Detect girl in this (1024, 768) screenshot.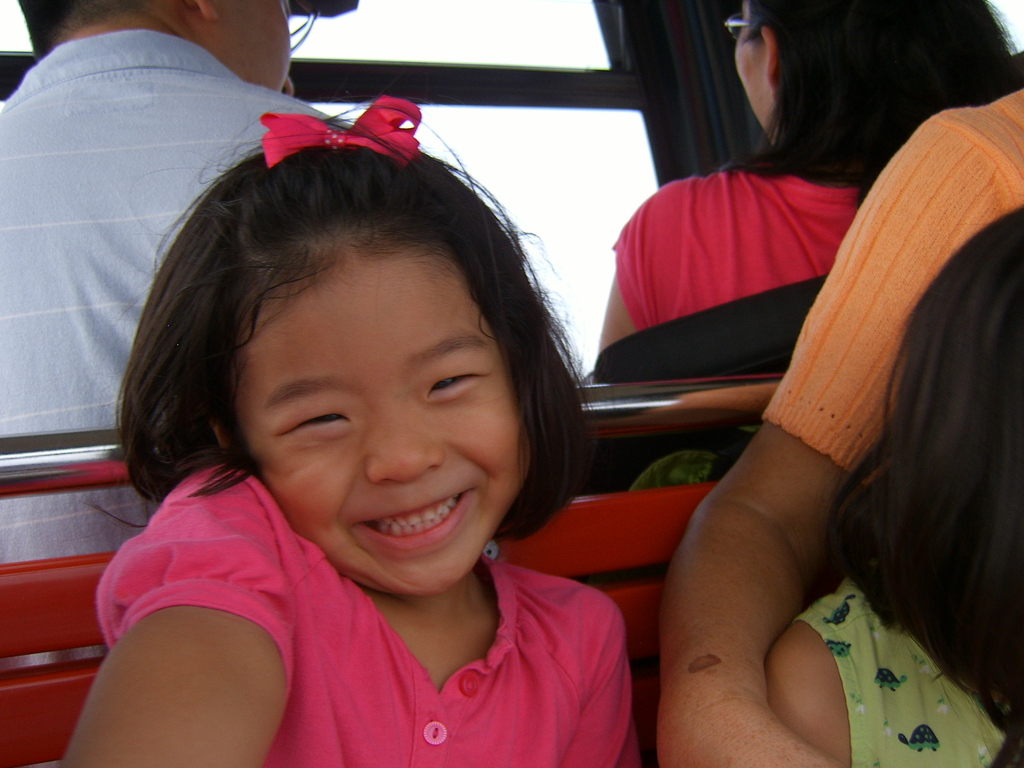
Detection: detection(766, 206, 1023, 767).
